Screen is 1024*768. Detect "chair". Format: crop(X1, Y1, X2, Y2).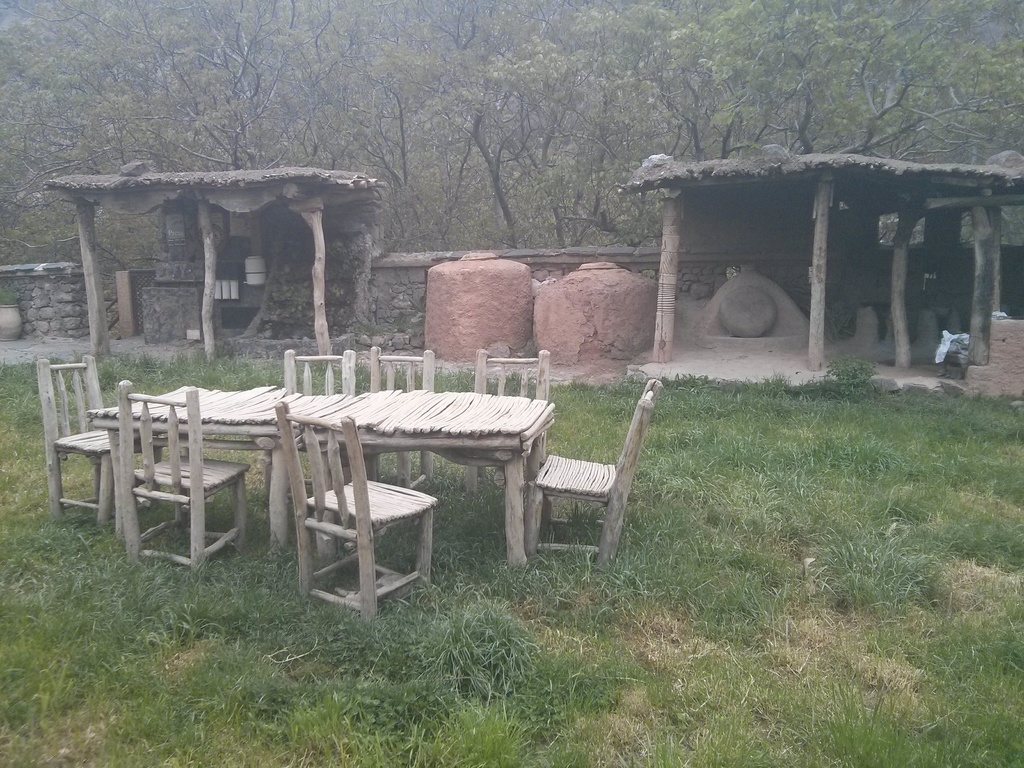
crop(367, 348, 432, 491).
